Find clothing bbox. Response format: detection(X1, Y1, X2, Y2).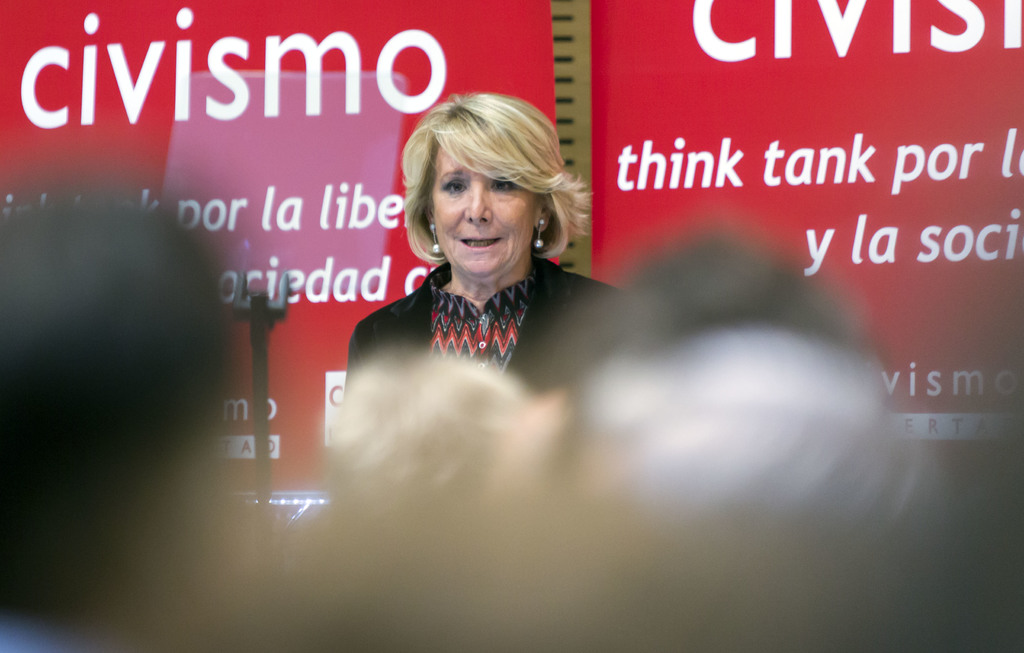
detection(335, 254, 630, 402).
